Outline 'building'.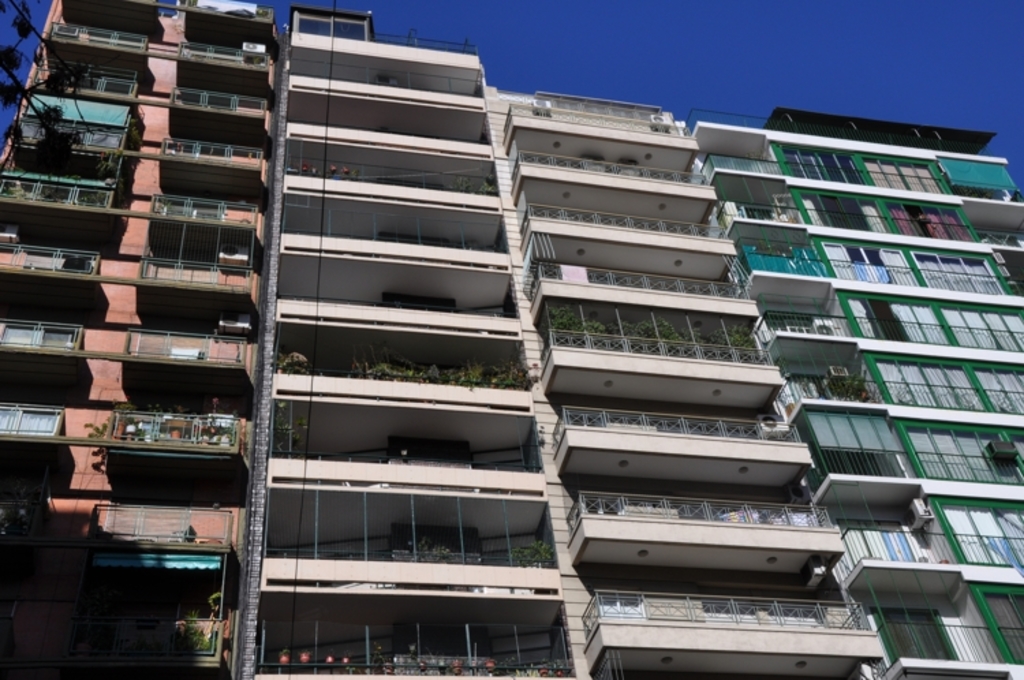
Outline: {"left": 0, "top": 0, "right": 284, "bottom": 679}.
